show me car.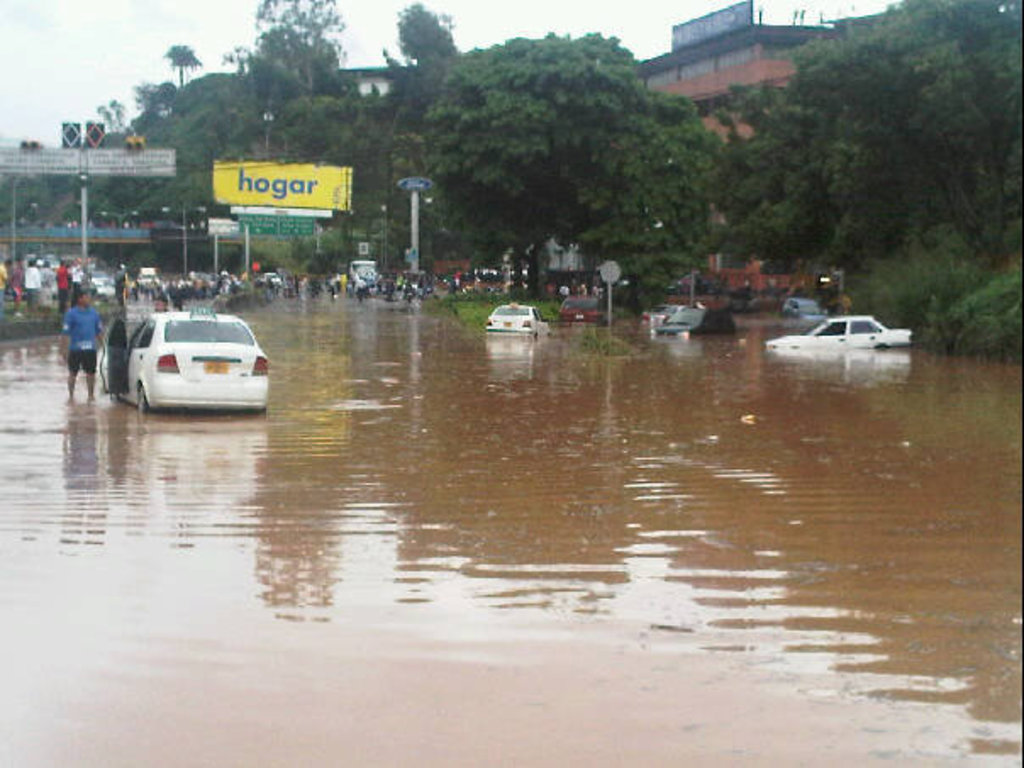
car is here: x1=561, y1=295, x2=610, y2=322.
